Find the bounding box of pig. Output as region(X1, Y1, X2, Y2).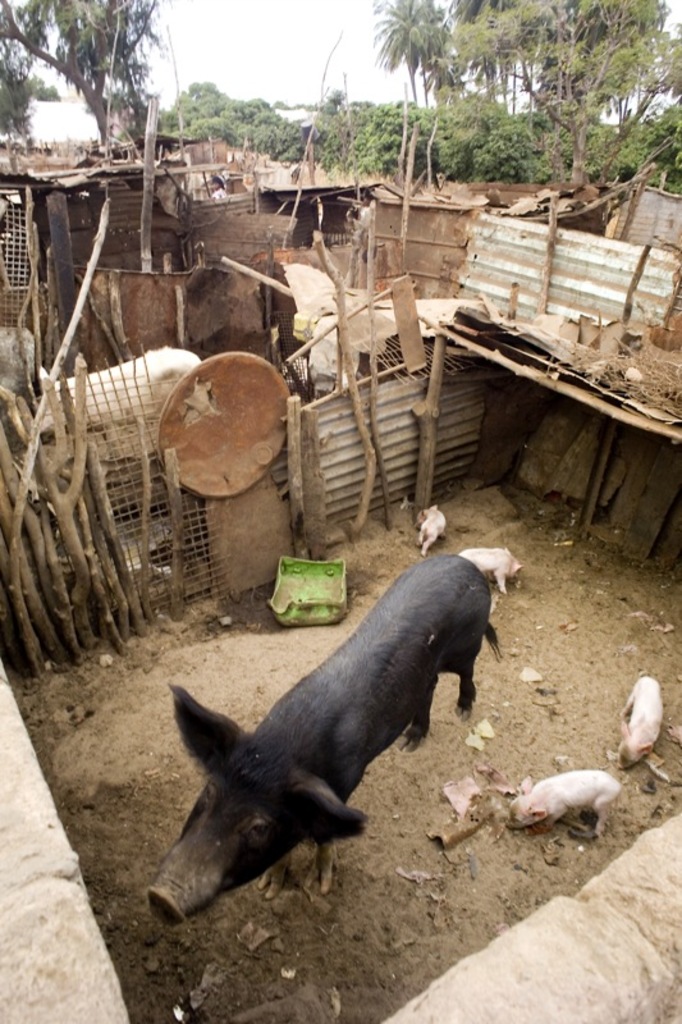
region(463, 543, 523, 594).
